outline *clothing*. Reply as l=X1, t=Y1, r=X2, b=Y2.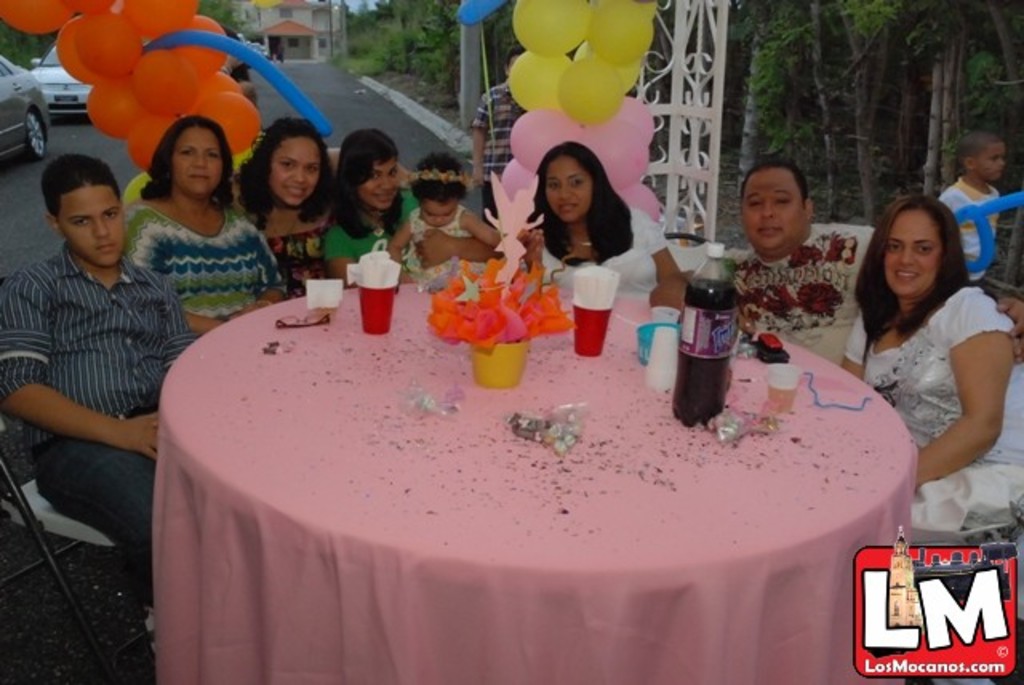
l=472, t=80, r=530, b=219.
